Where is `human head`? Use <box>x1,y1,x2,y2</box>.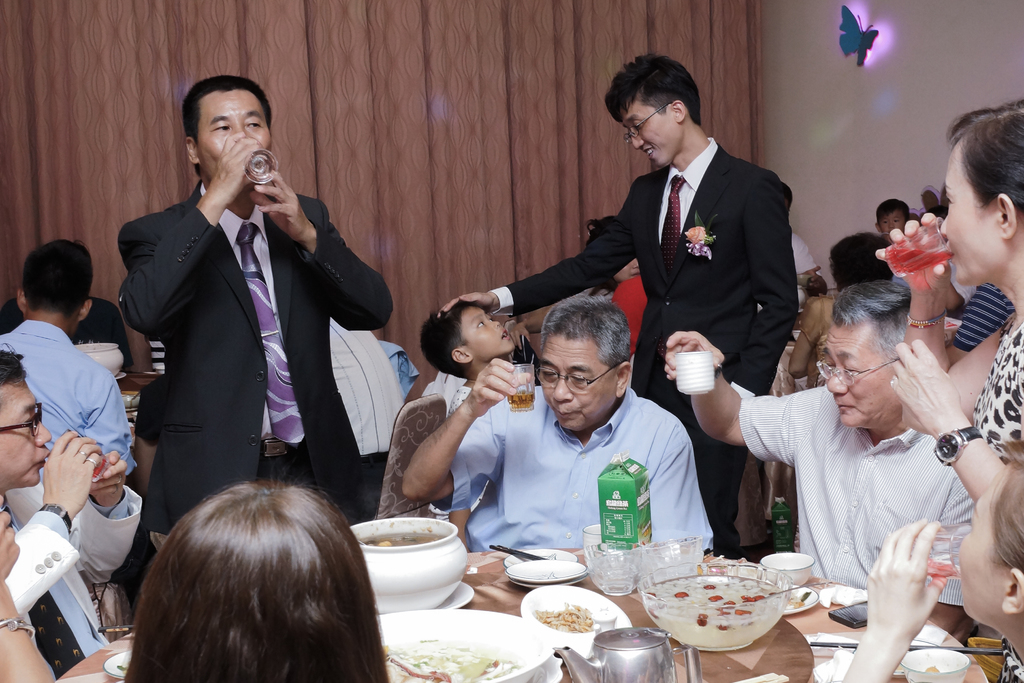
<box>535,293,632,432</box>.
